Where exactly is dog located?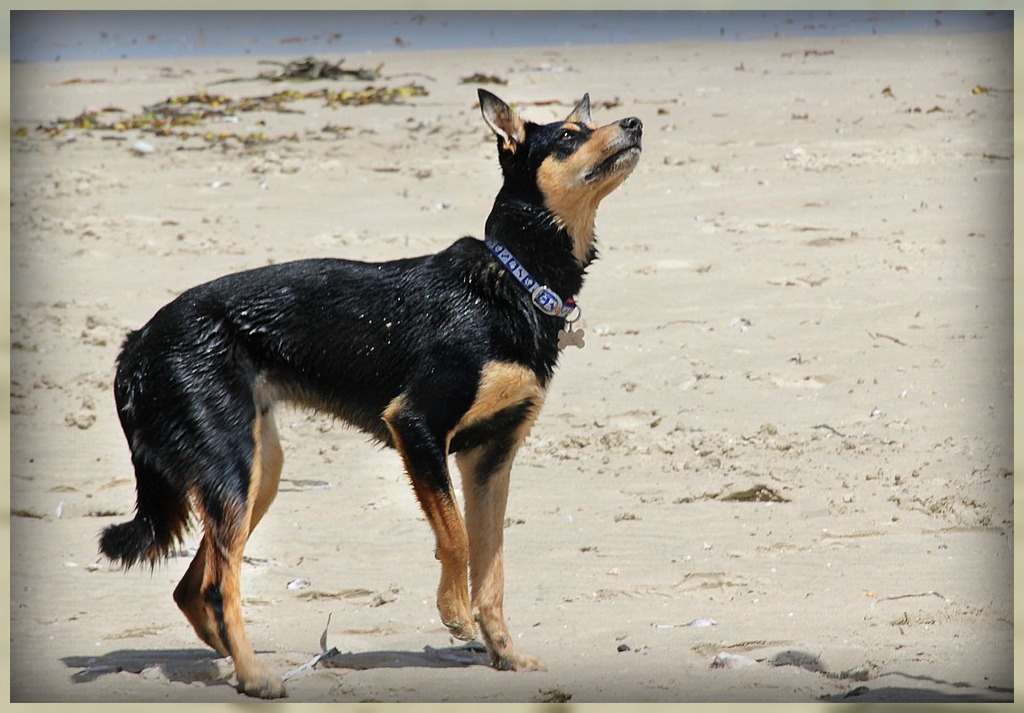
Its bounding box is 85, 88, 642, 698.
